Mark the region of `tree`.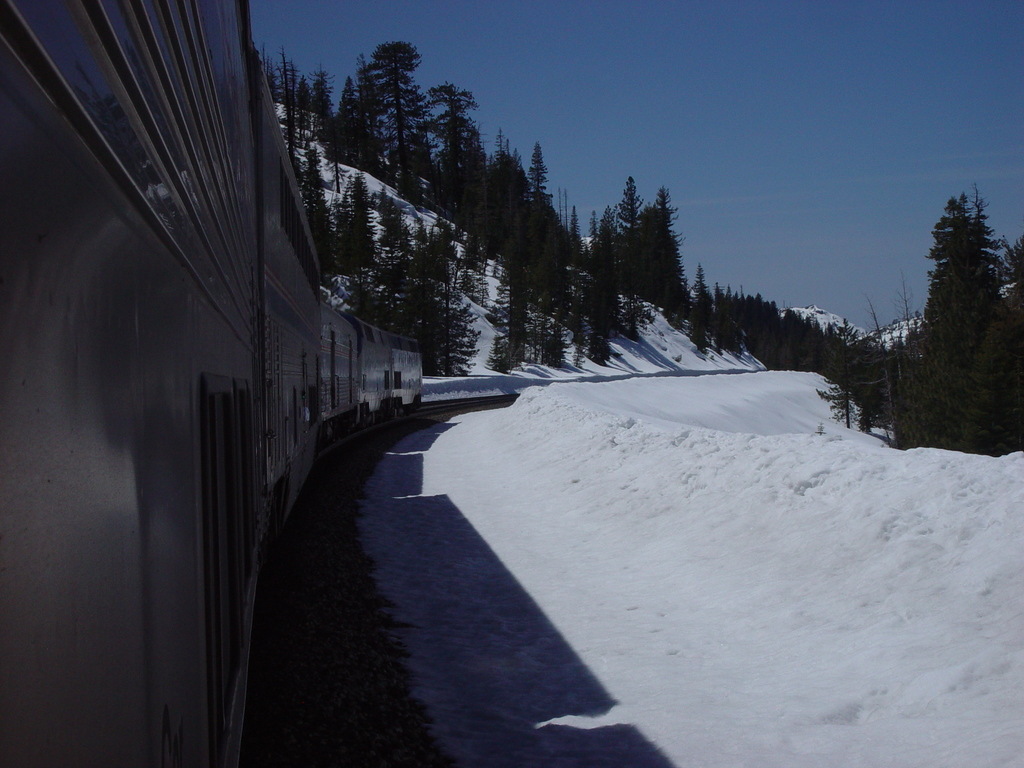
Region: <box>563,271,590,373</box>.
